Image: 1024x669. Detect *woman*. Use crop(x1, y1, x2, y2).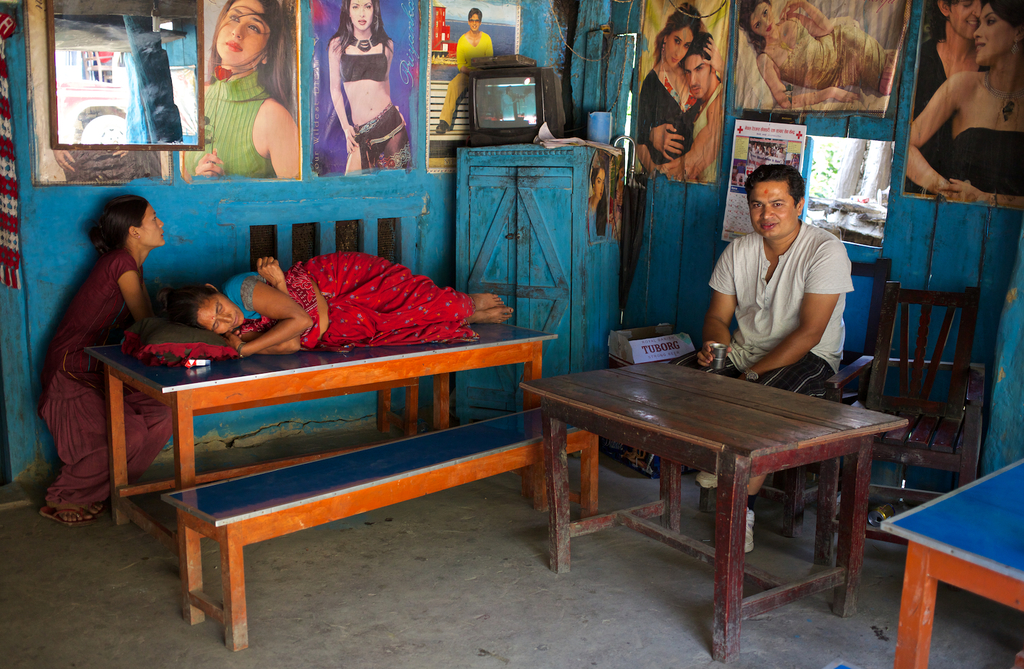
crop(184, 0, 301, 177).
